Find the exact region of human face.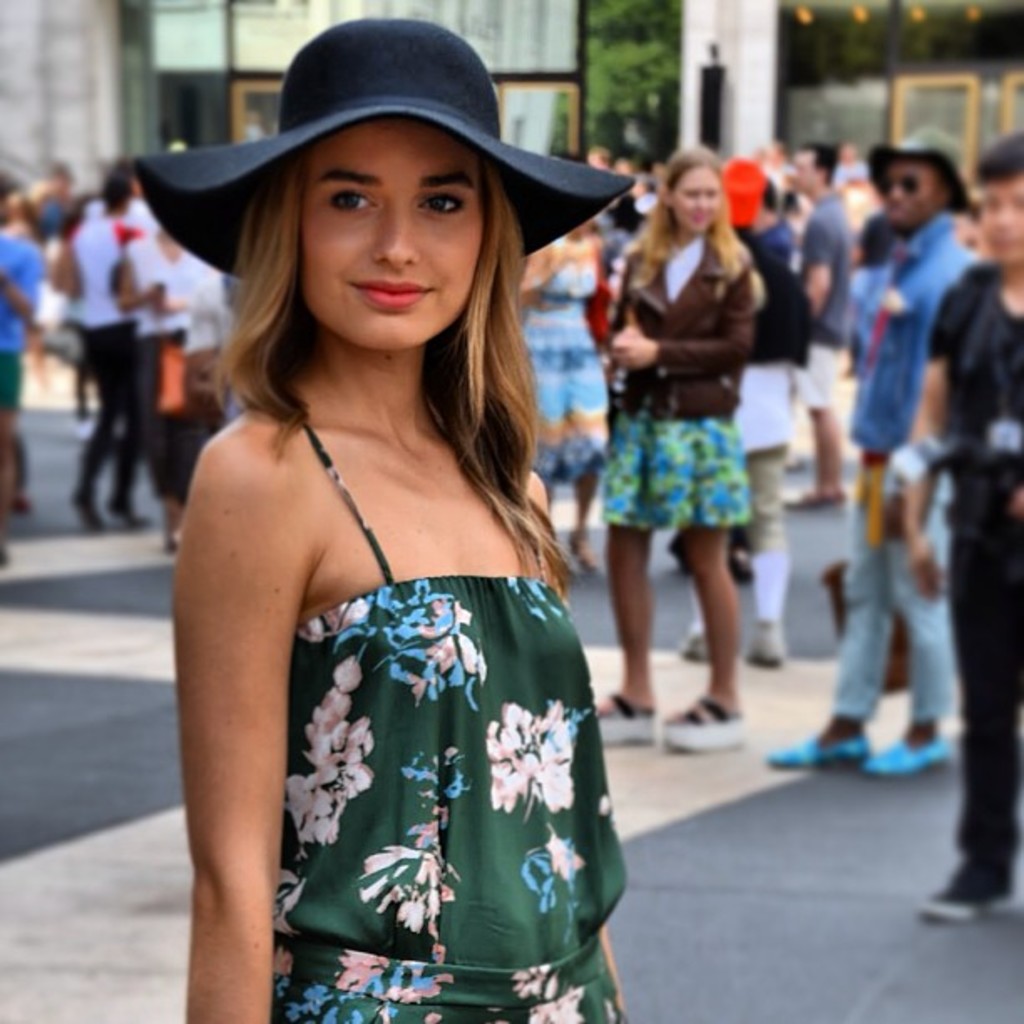
Exact region: 980,176,1022,264.
